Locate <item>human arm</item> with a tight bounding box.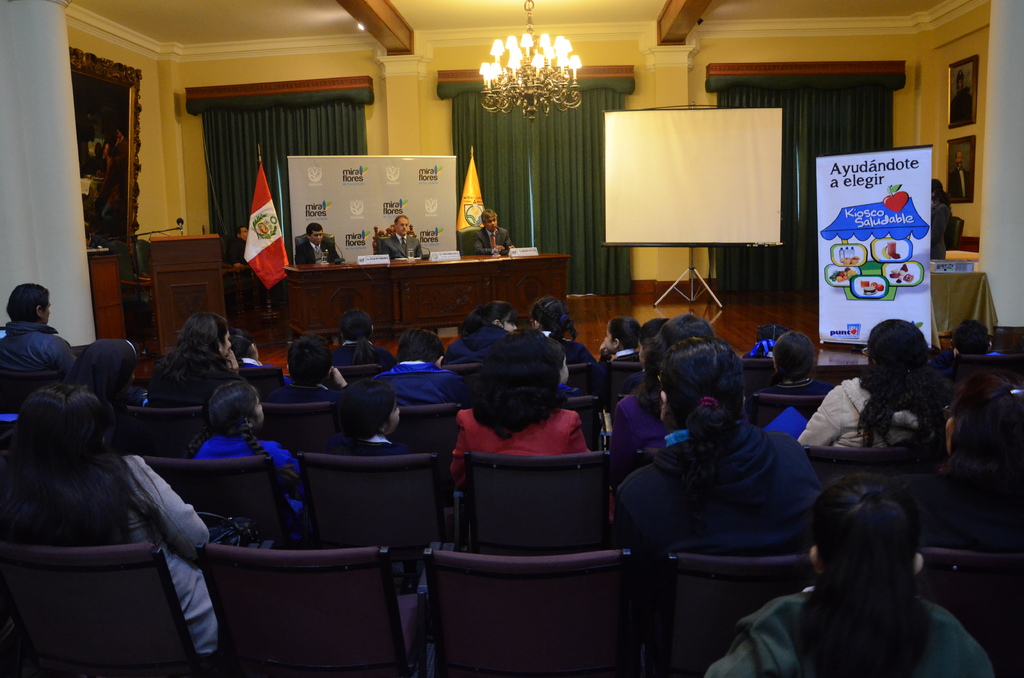
box(621, 466, 664, 586).
